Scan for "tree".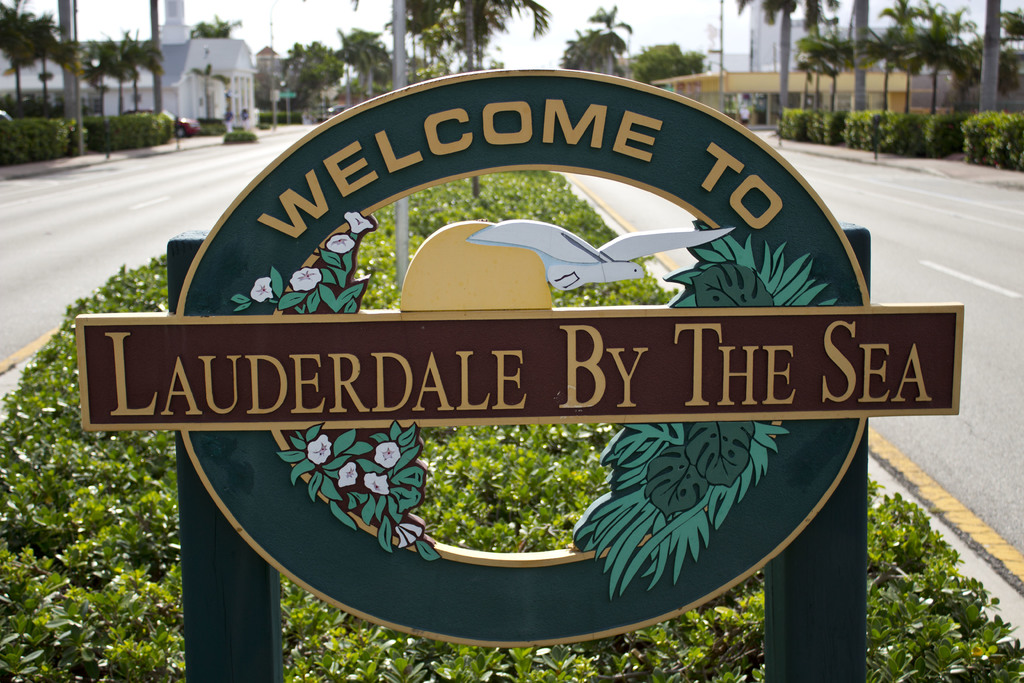
Scan result: pyautogui.locateOnScreen(556, 0, 635, 79).
